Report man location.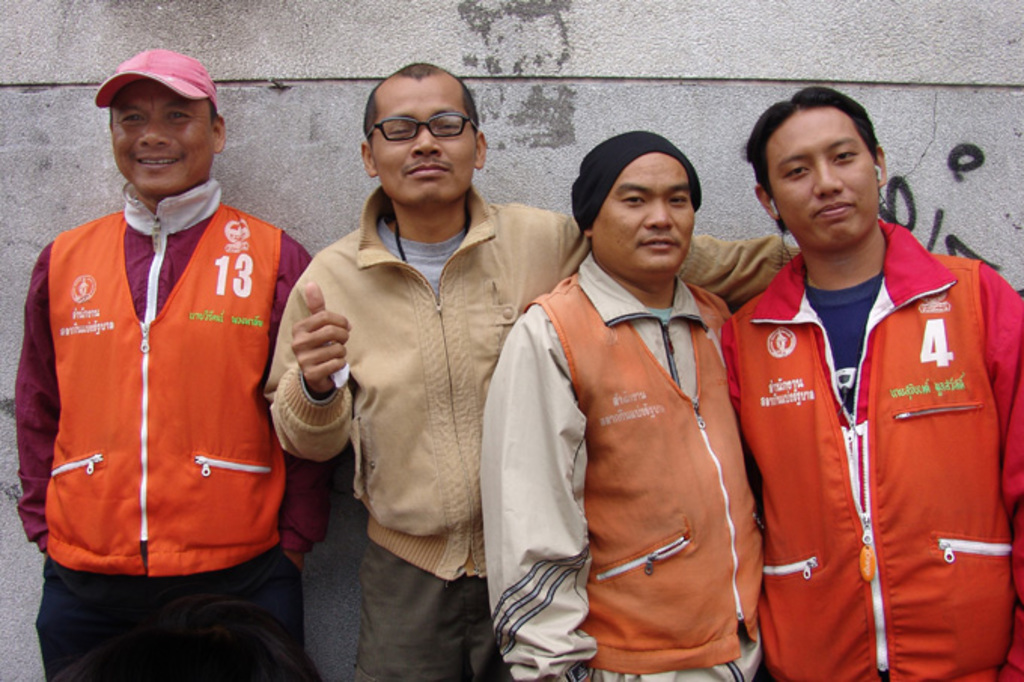
Report: pyautogui.locateOnScreen(721, 83, 1022, 680).
